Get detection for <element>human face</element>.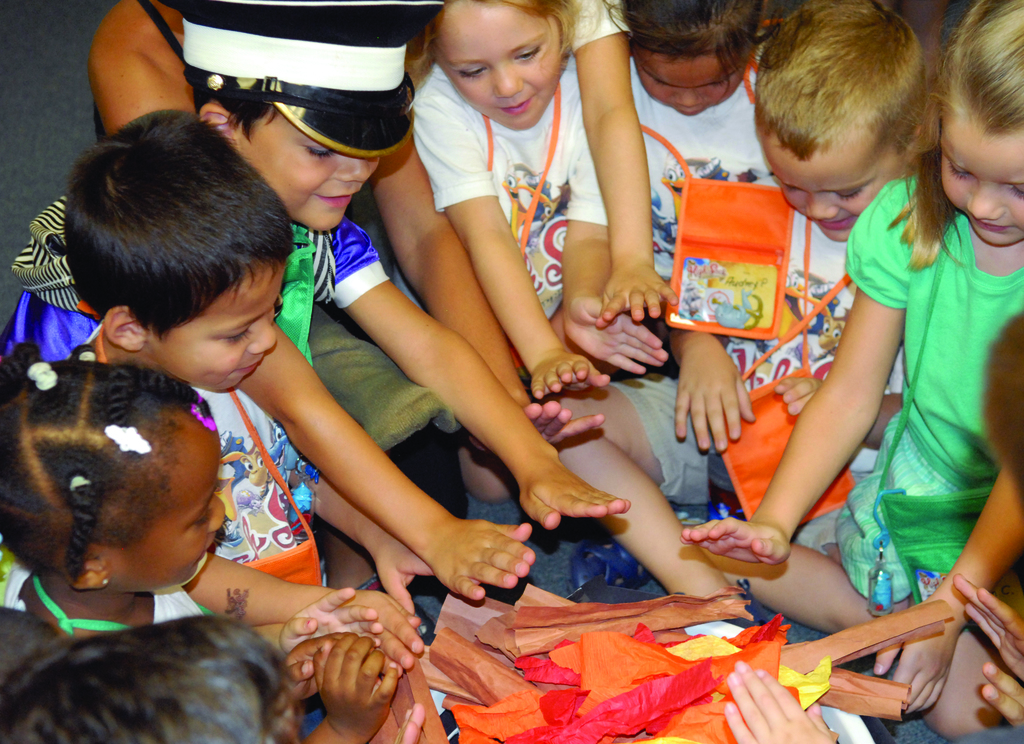
Detection: Rect(942, 95, 1023, 248).
